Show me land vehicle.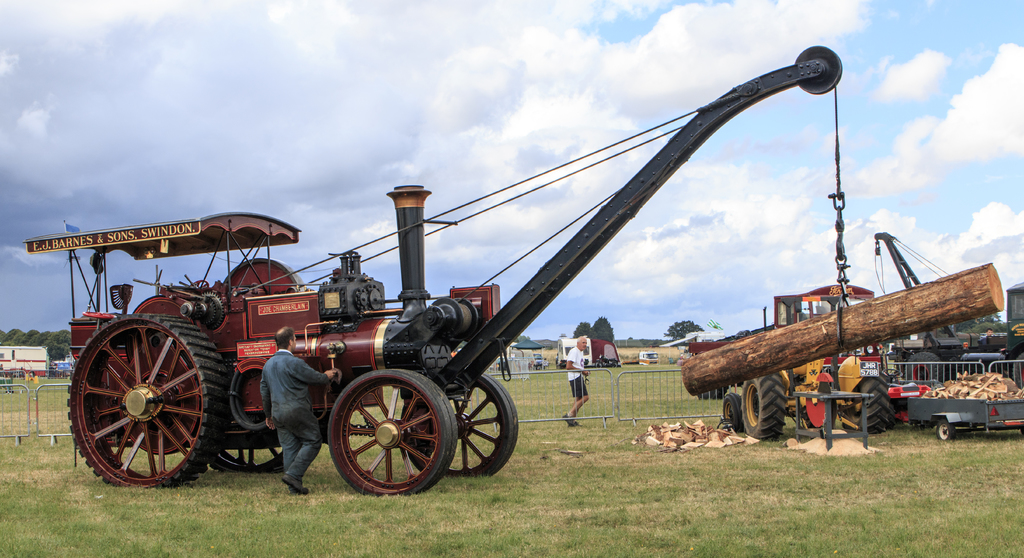
land vehicle is here: [720, 280, 891, 438].
